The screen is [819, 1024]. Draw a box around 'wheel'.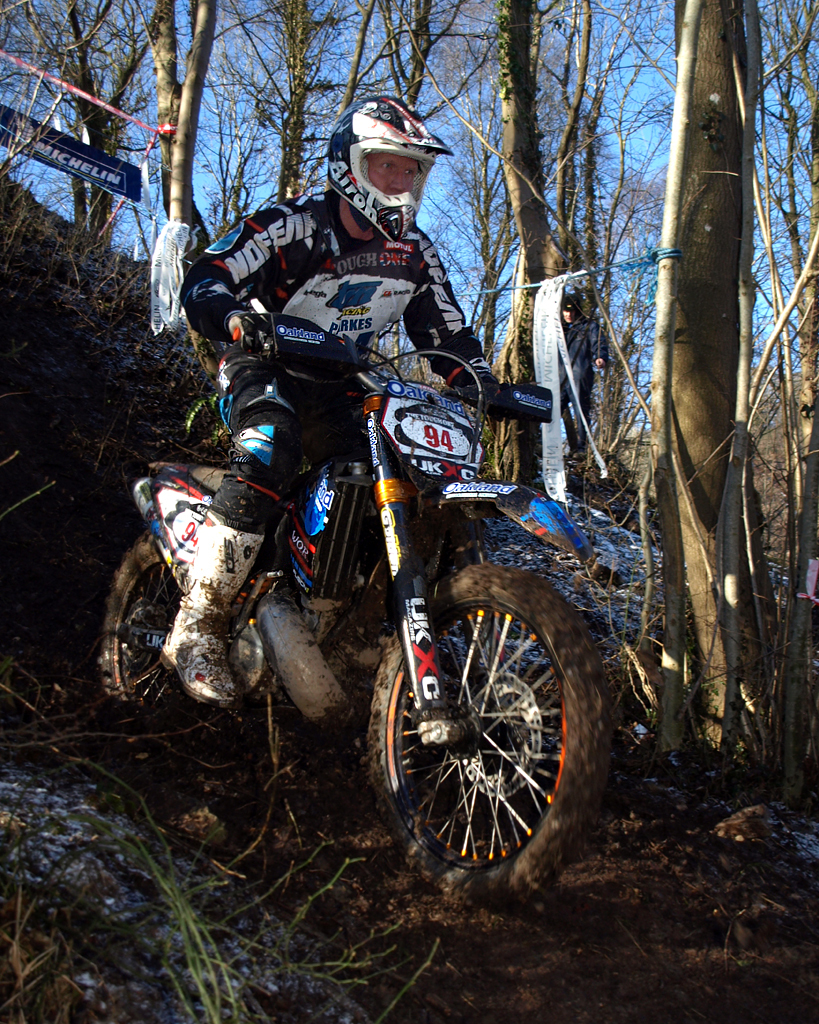
bbox=[379, 563, 595, 871].
